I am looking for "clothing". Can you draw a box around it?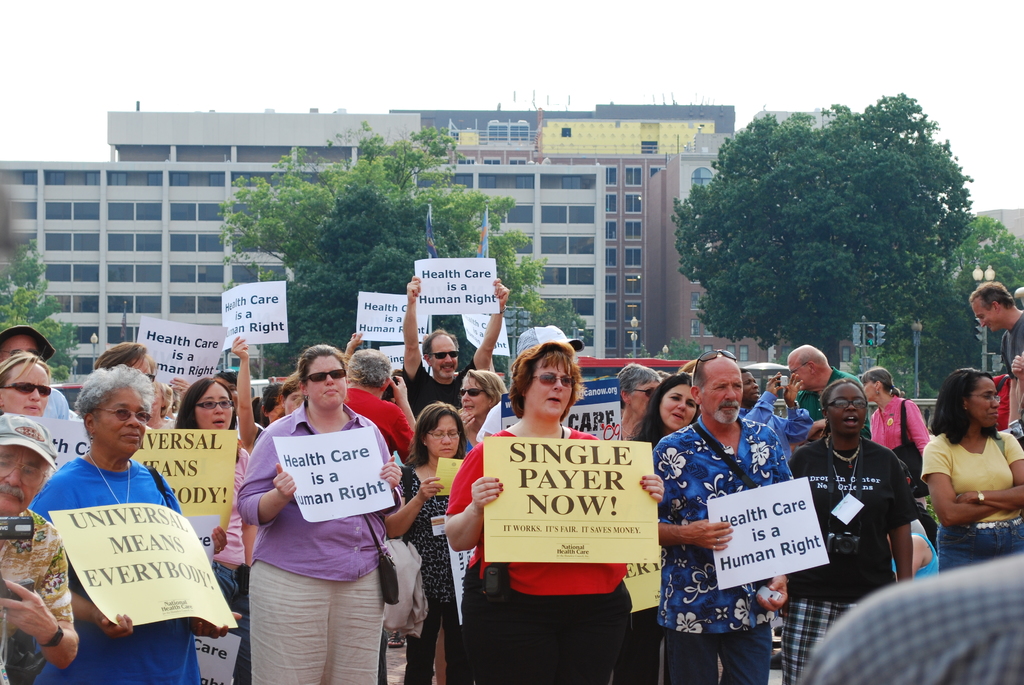
Sure, the bounding box is [399,460,475,683].
